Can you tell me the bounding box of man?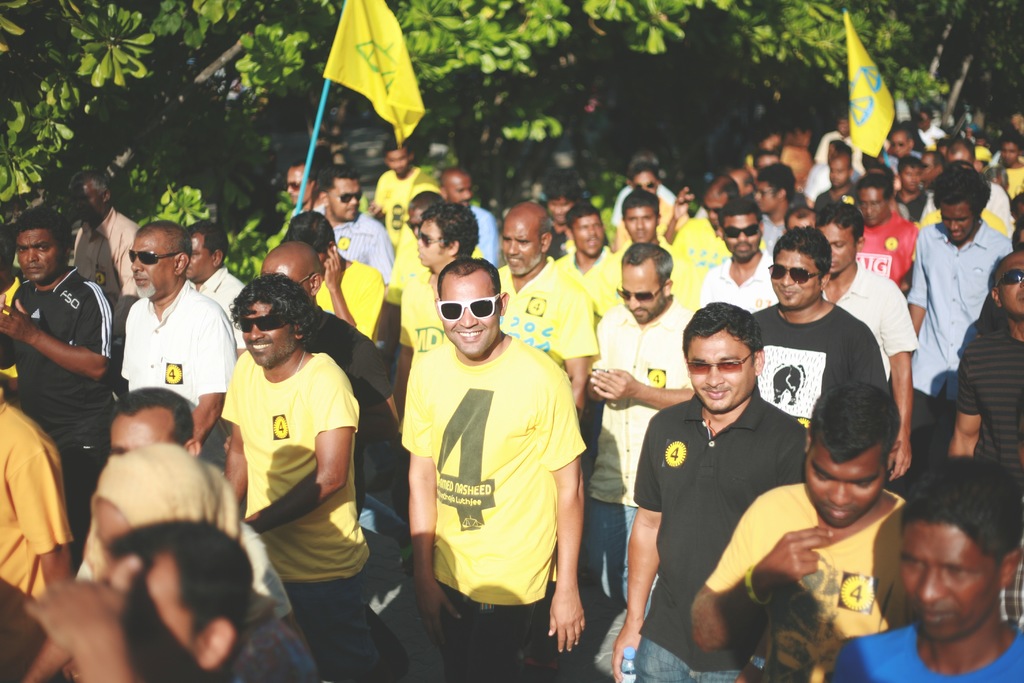
120/215/238/475.
